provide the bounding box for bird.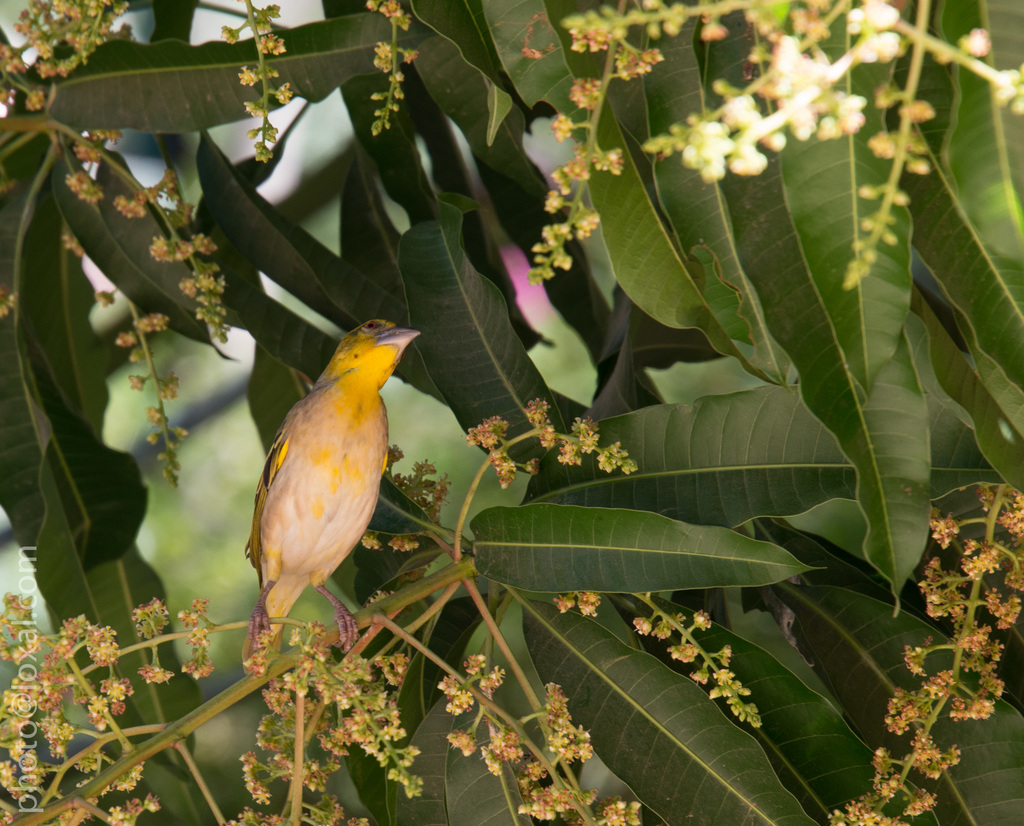
<box>240,320,419,653</box>.
